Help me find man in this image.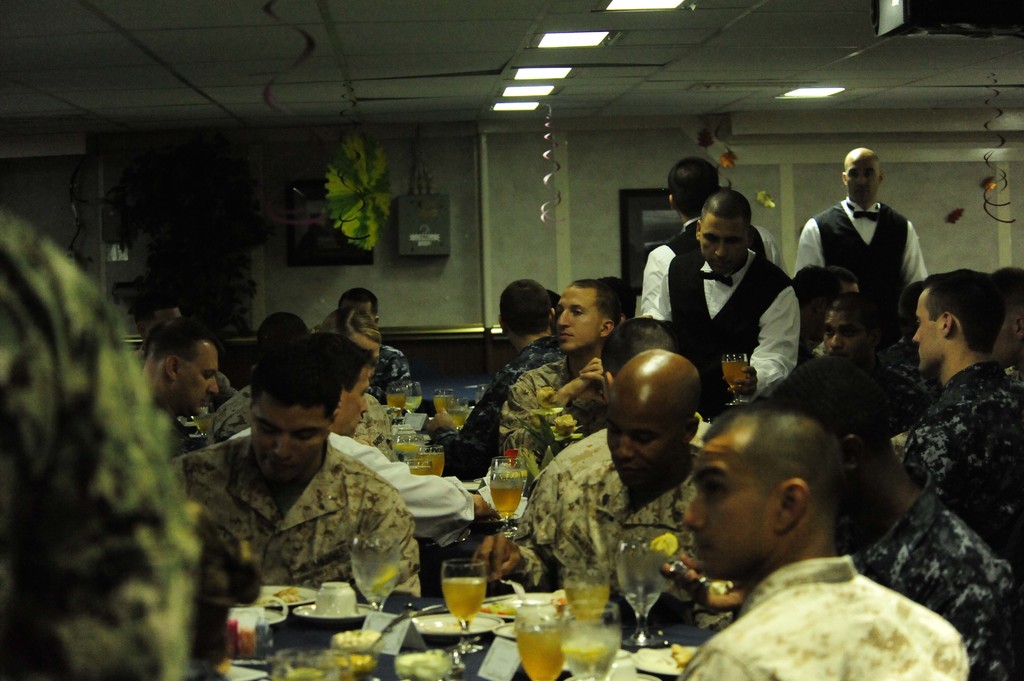
Found it: 531,321,717,477.
